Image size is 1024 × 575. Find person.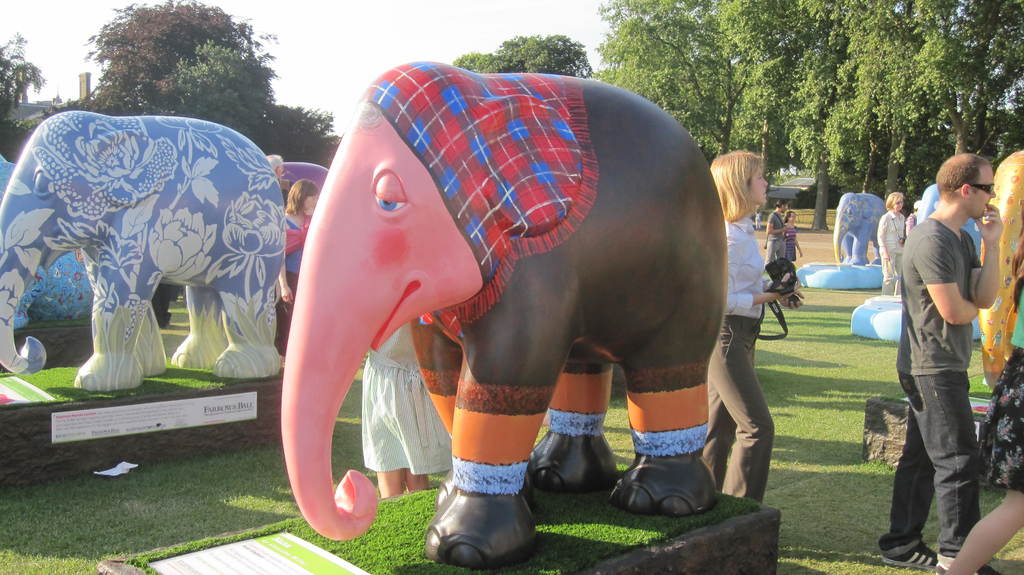
(698,145,763,503).
